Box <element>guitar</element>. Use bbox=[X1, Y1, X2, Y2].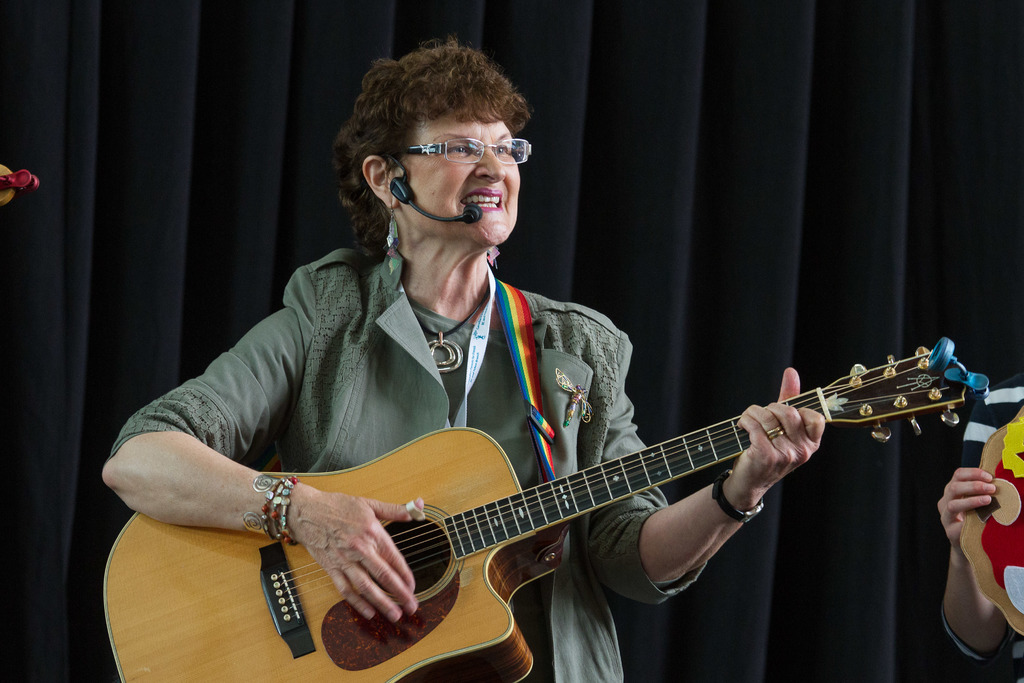
bbox=[99, 336, 989, 682].
